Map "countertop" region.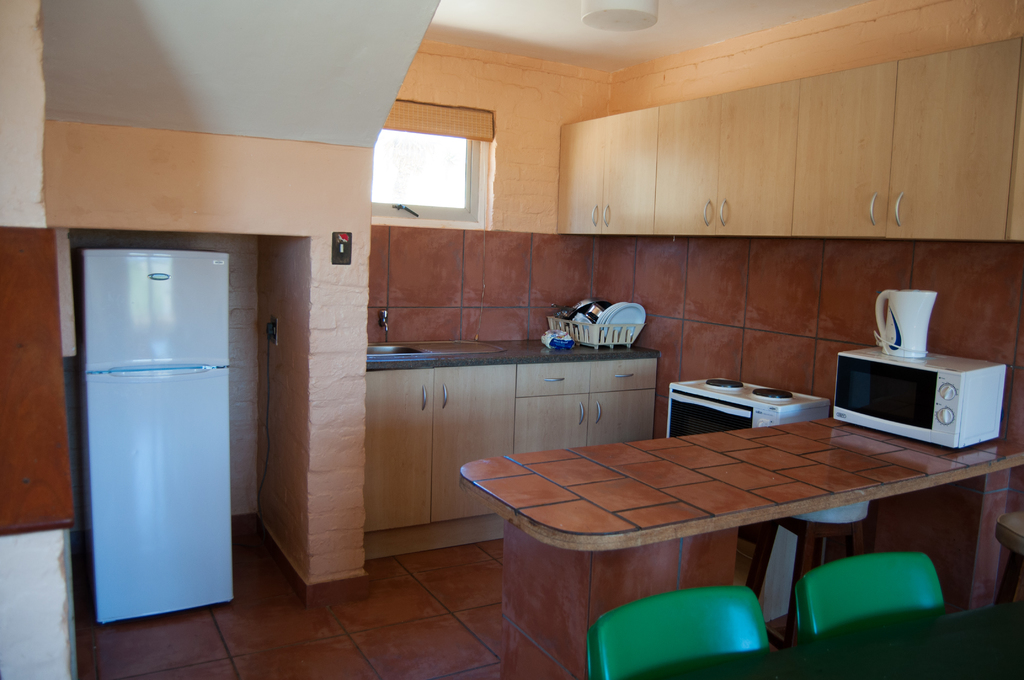
Mapped to [452,407,1023,553].
